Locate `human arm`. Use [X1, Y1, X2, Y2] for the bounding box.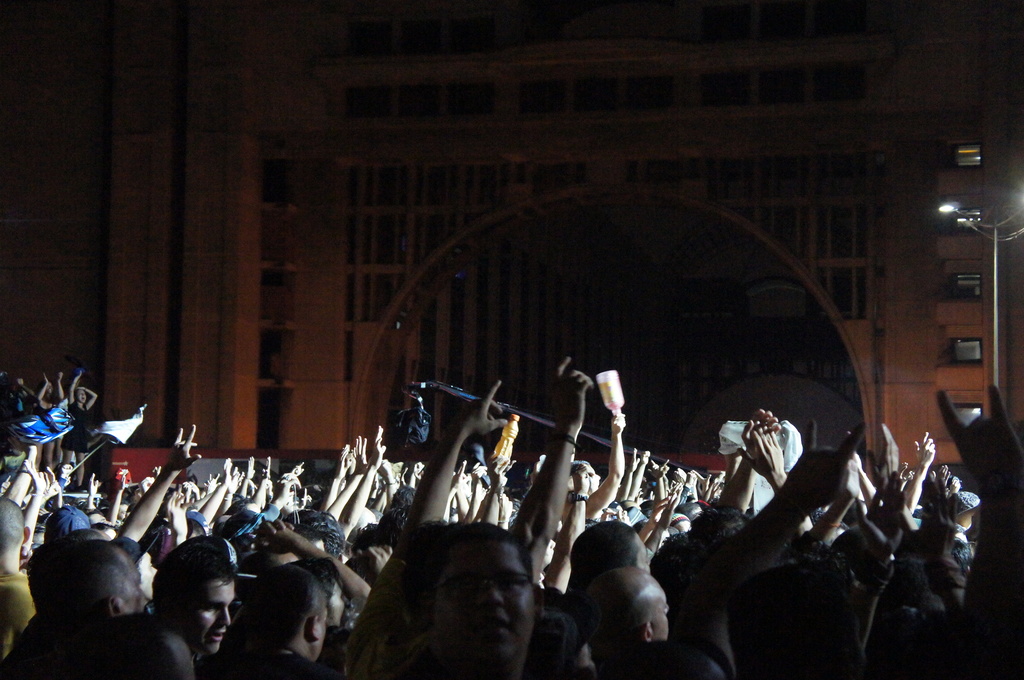
[539, 462, 589, 598].
